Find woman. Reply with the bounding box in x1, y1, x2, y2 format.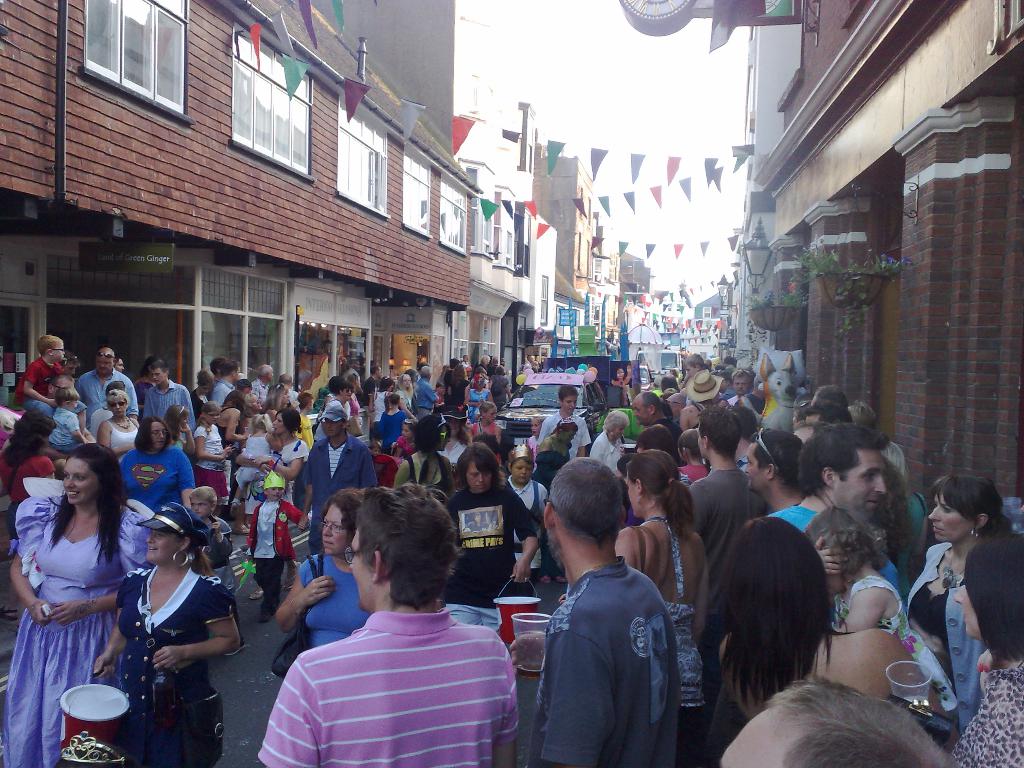
91, 500, 242, 767.
